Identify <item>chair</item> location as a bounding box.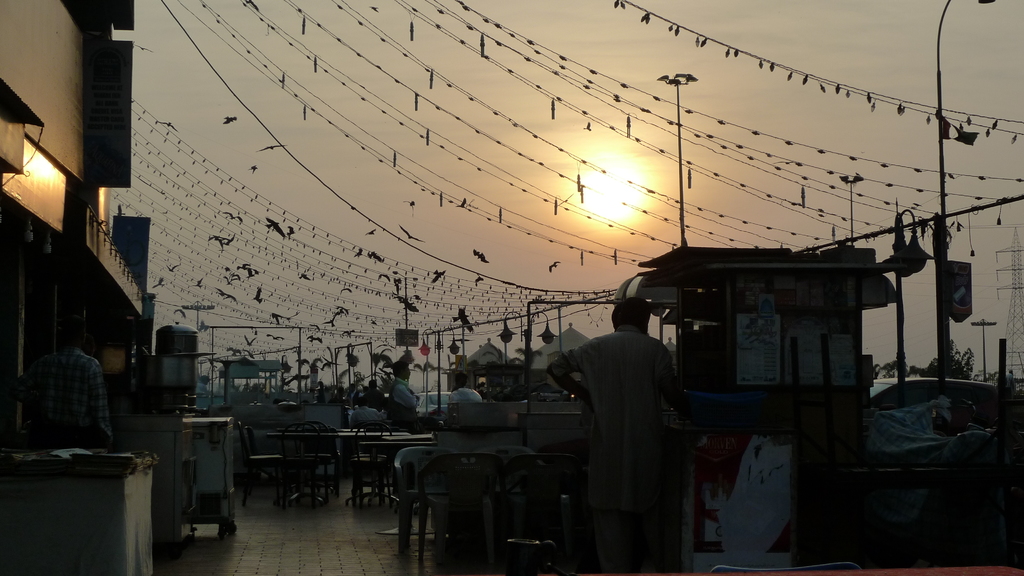
bbox=(287, 421, 339, 499).
